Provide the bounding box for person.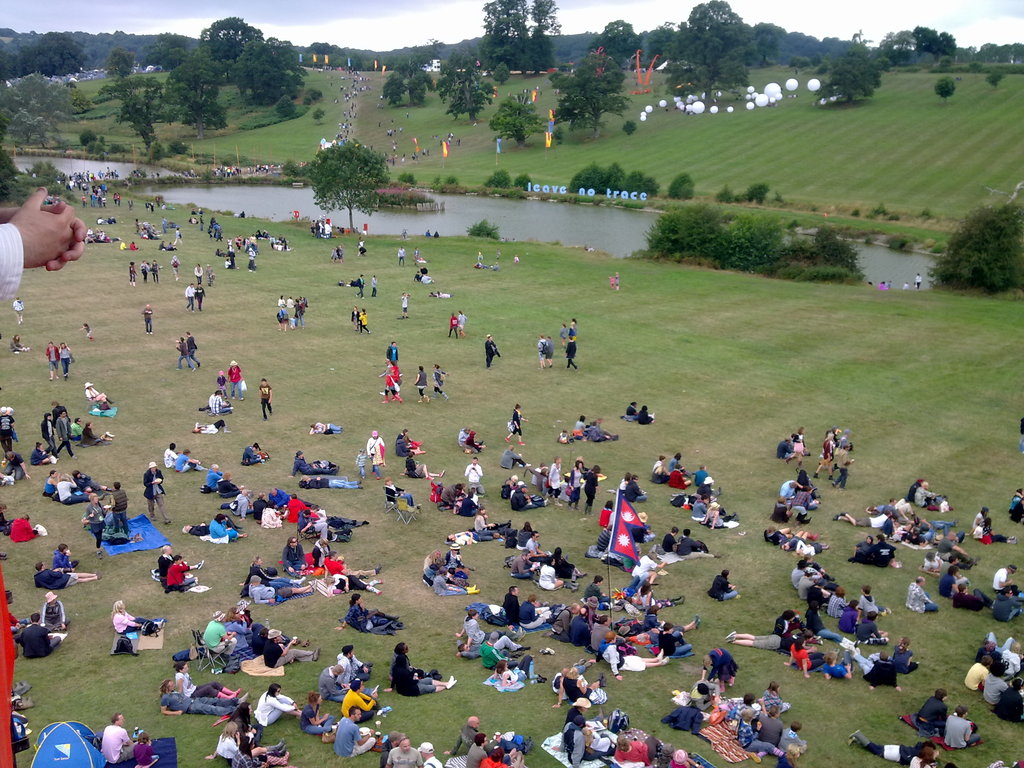
<bbox>616, 271, 620, 289</bbox>.
